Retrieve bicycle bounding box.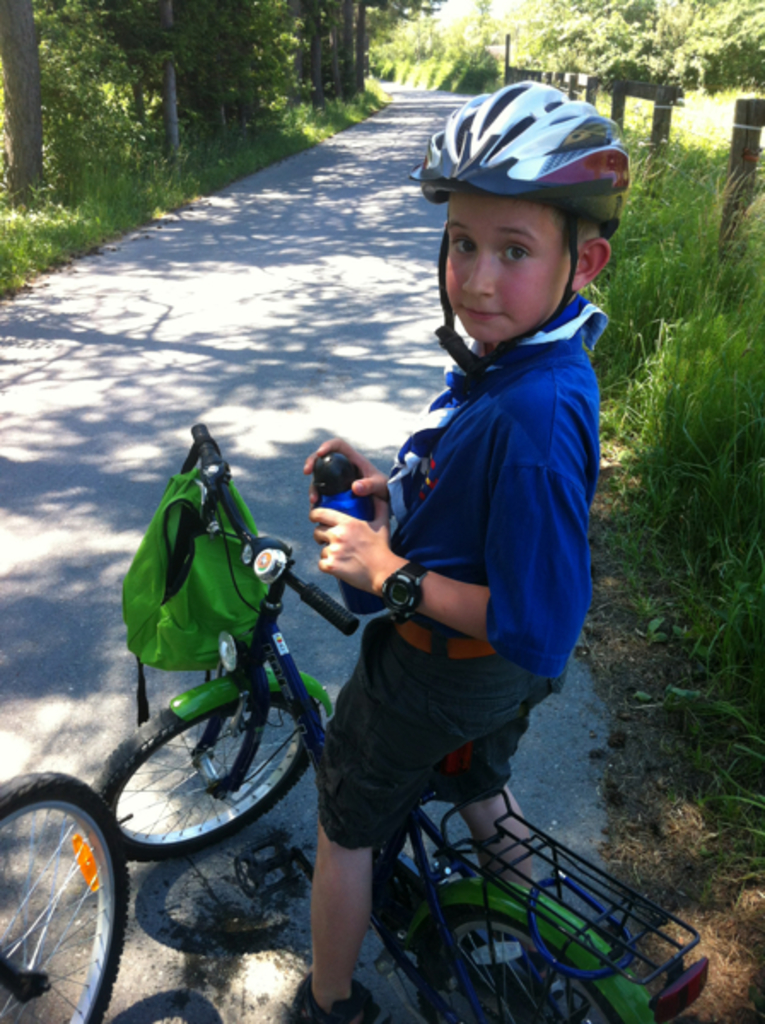
Bounding box: select_region(0, 754, 135, 1022).
